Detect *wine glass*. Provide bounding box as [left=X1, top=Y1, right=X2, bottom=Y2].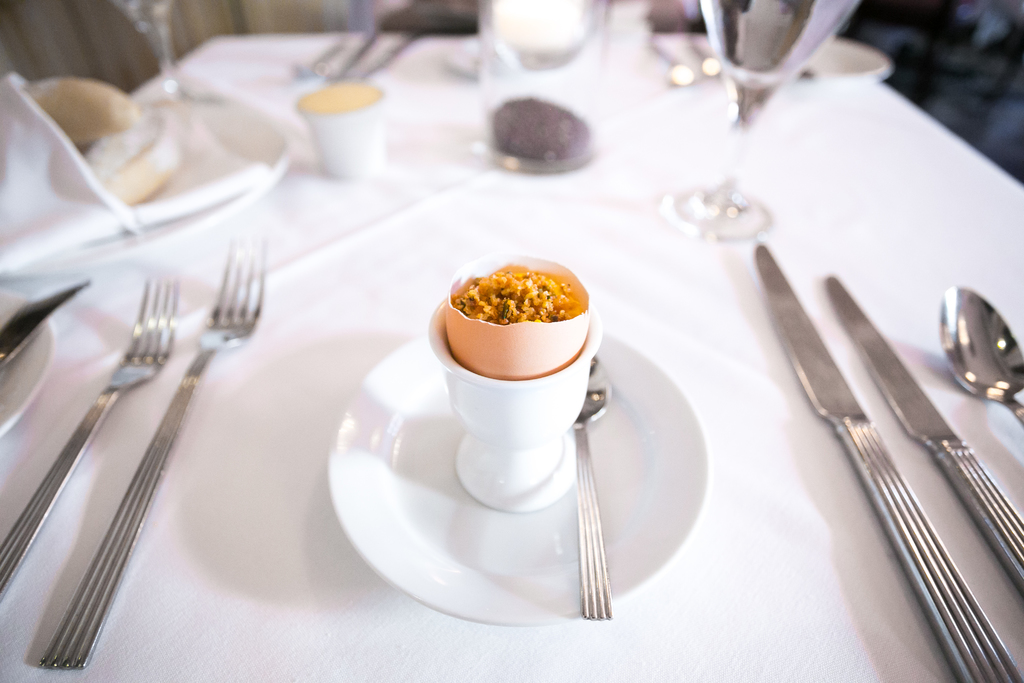
[left=121, top=0, right=196, bottom=100].
